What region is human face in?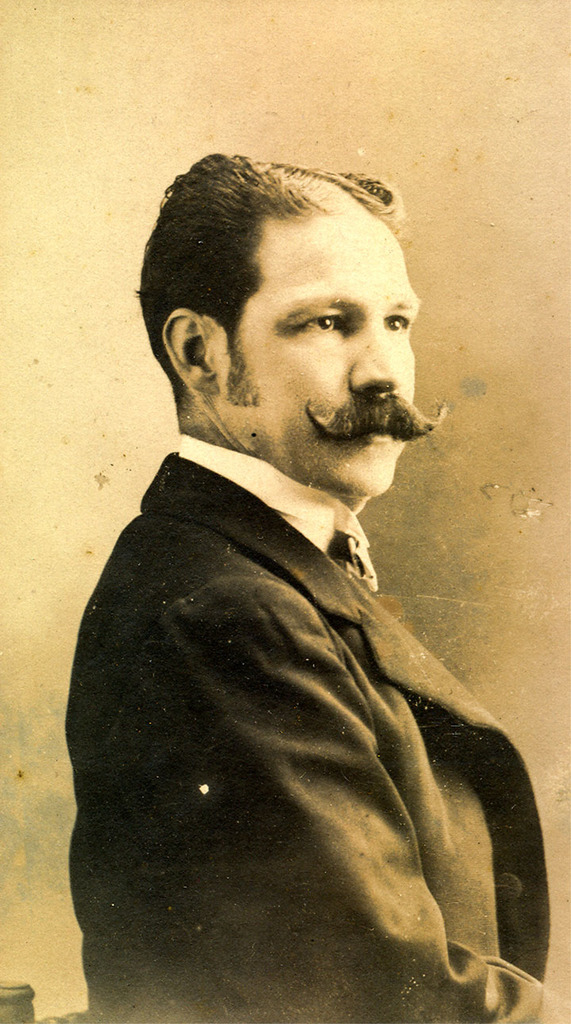
[x1=211, y1=195, x2=422, y2=495].
